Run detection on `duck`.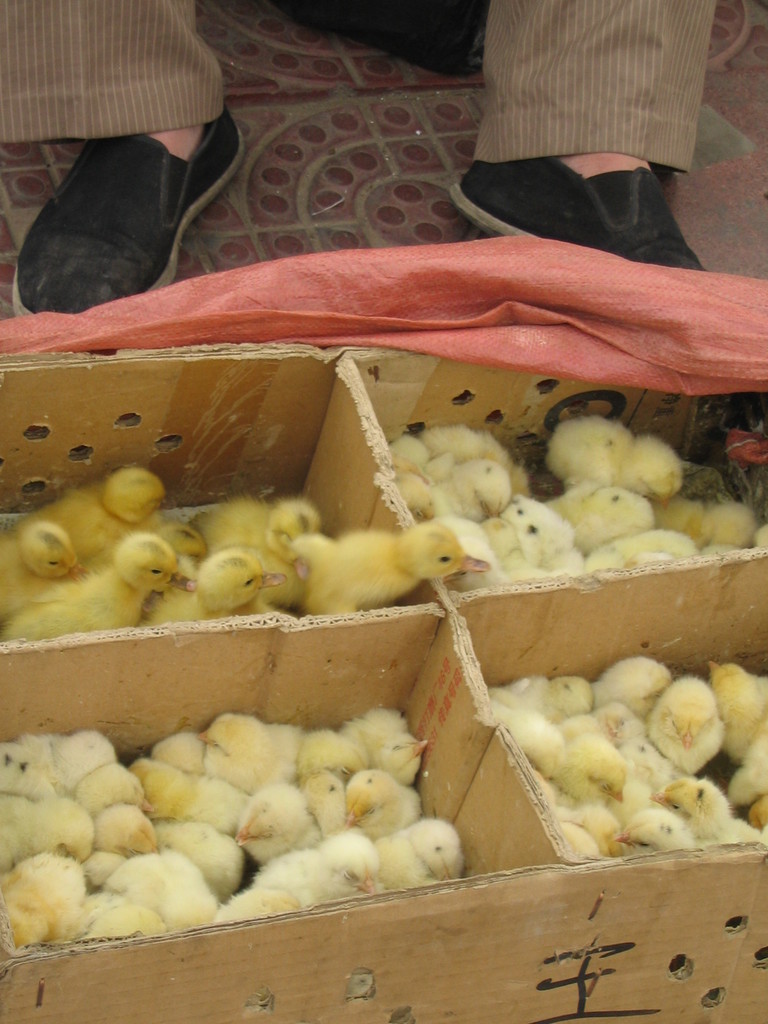
Result: region(360, 691, 432, 805).
